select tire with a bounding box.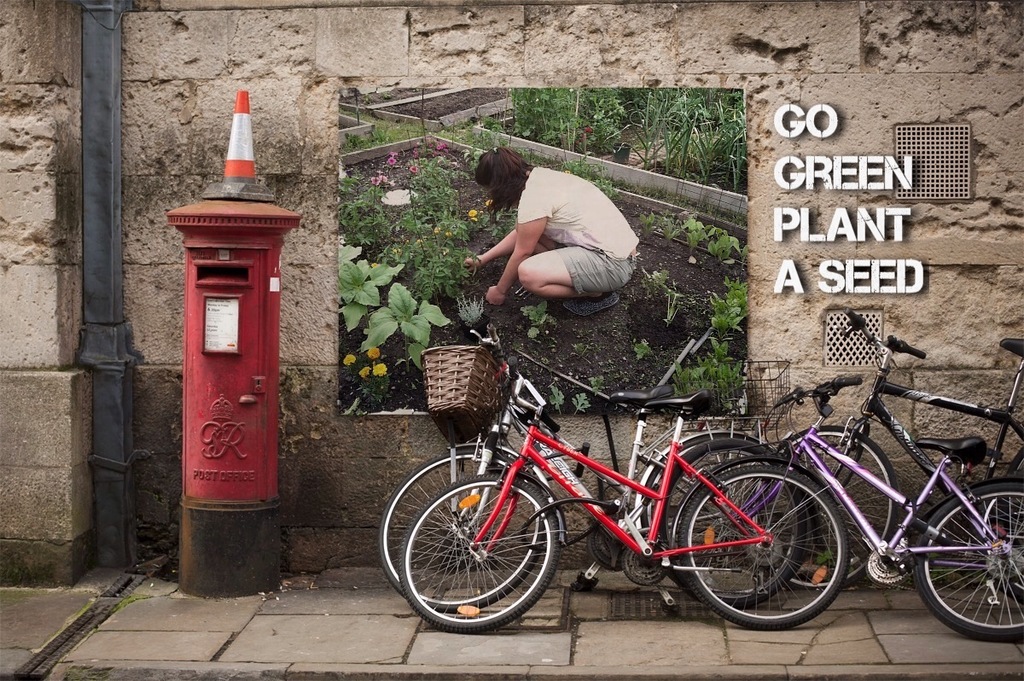
[x1=679, y1=465, x2=847, y2=626].
